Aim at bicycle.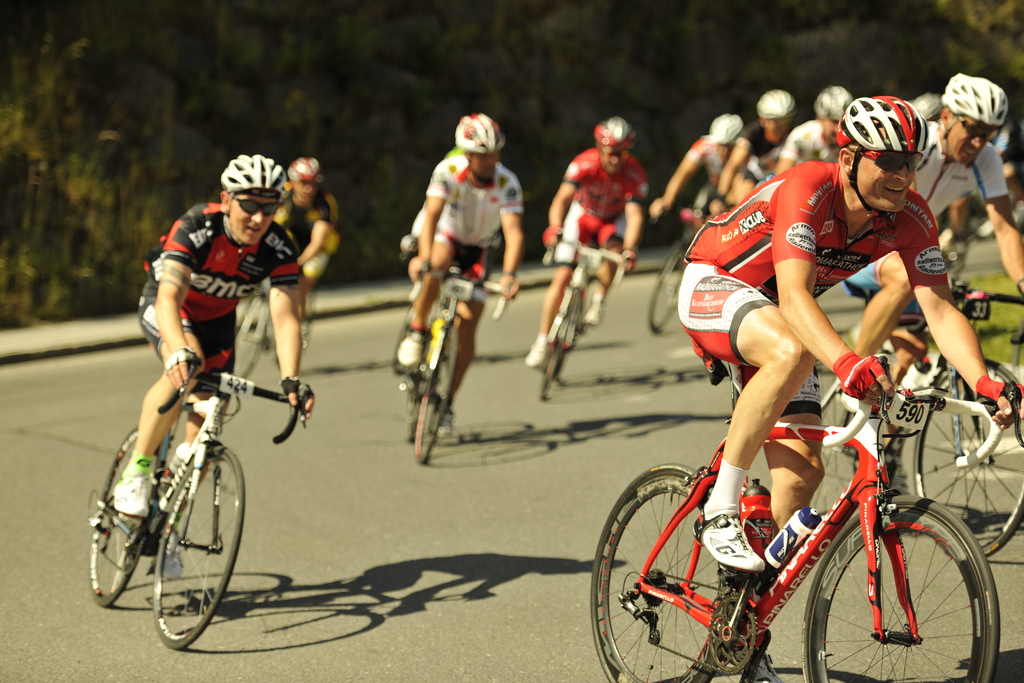
Aimed at bbox=[396, 257, 518, 468].
